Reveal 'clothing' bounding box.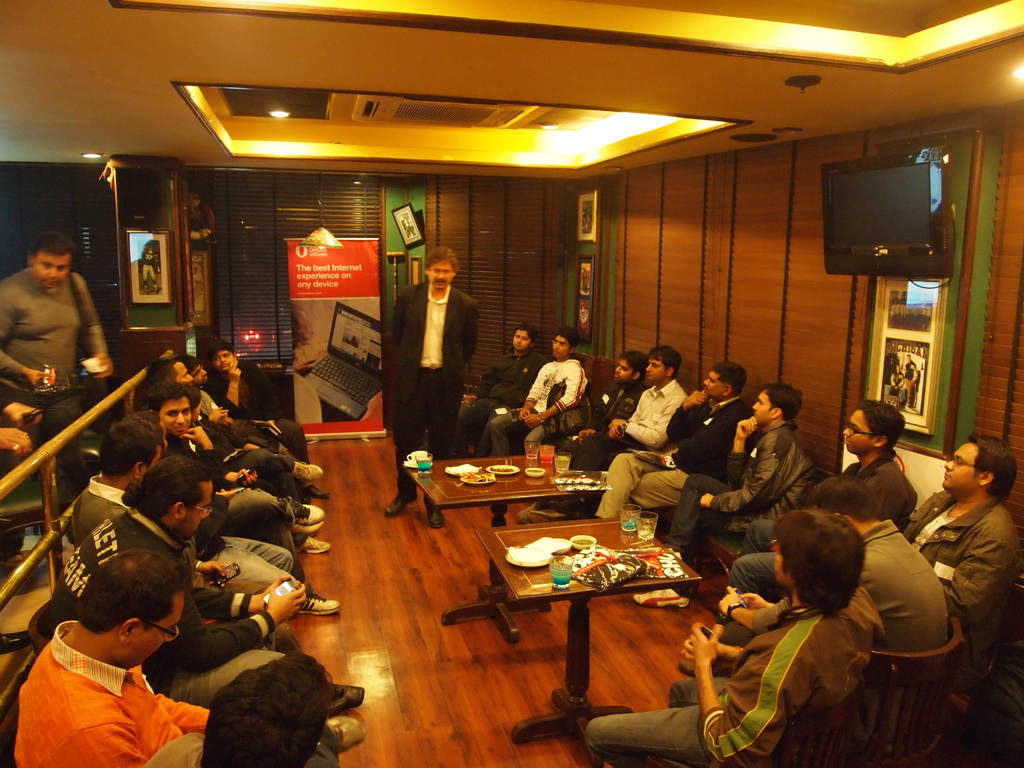
Revealed: left=858, top=529, right=940, bottom=657.
